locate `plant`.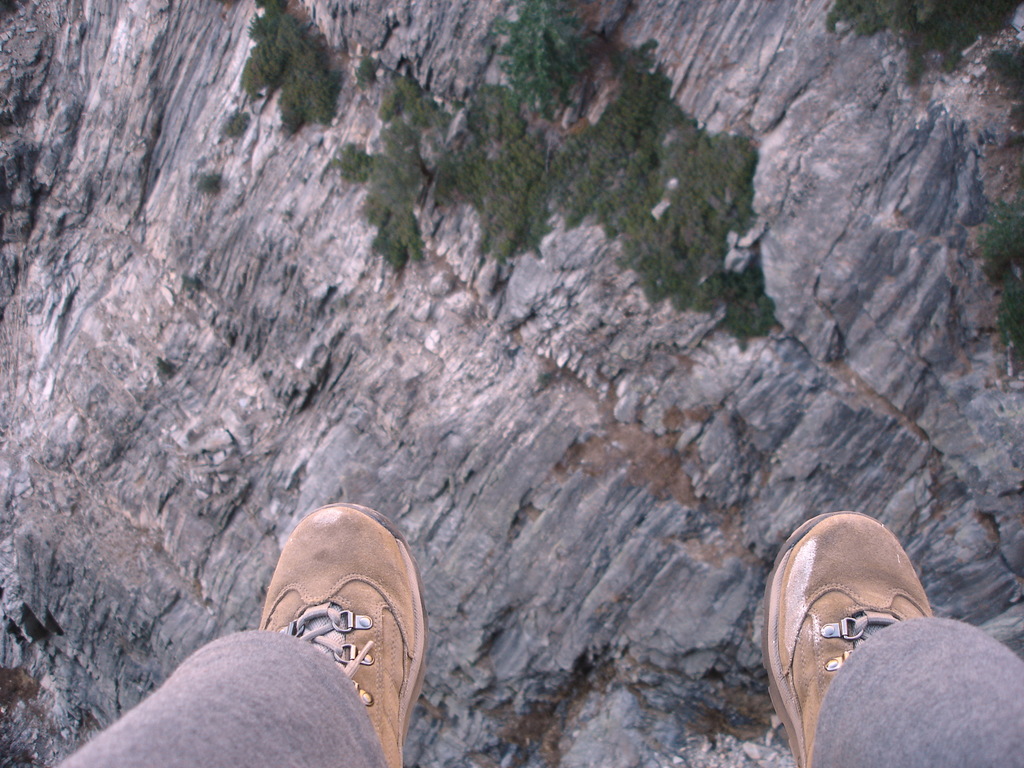
Bounding box: x1=218 y1=104 x2=248 y2=141.
